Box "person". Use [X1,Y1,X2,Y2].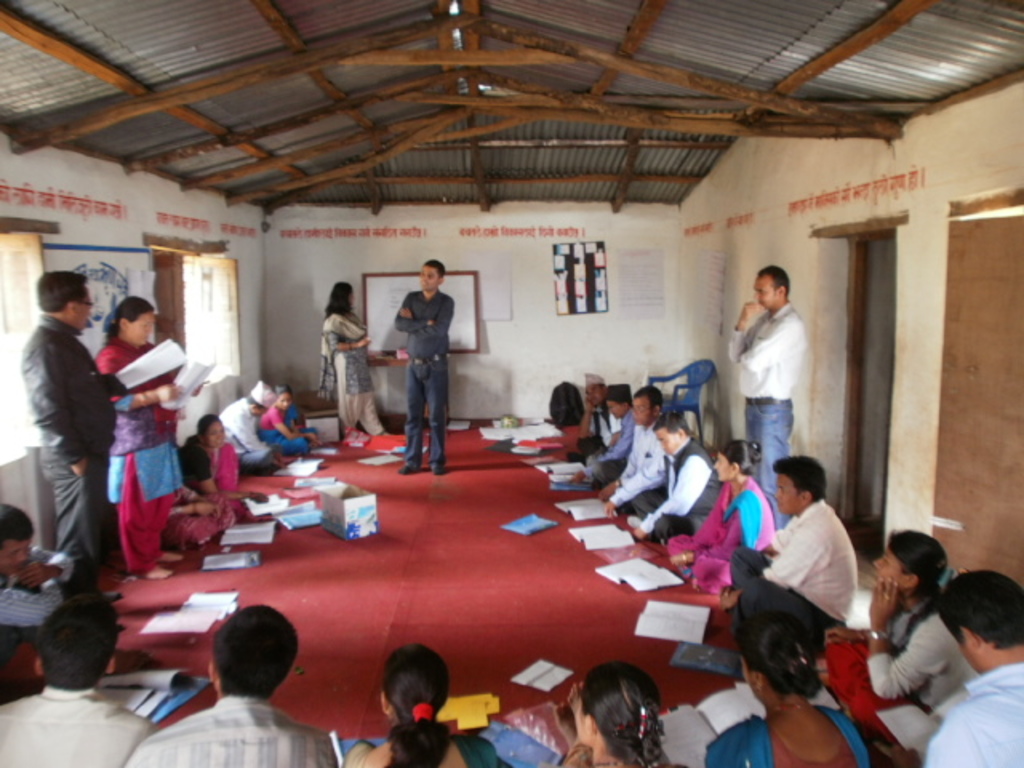
[560,656,670,766].
